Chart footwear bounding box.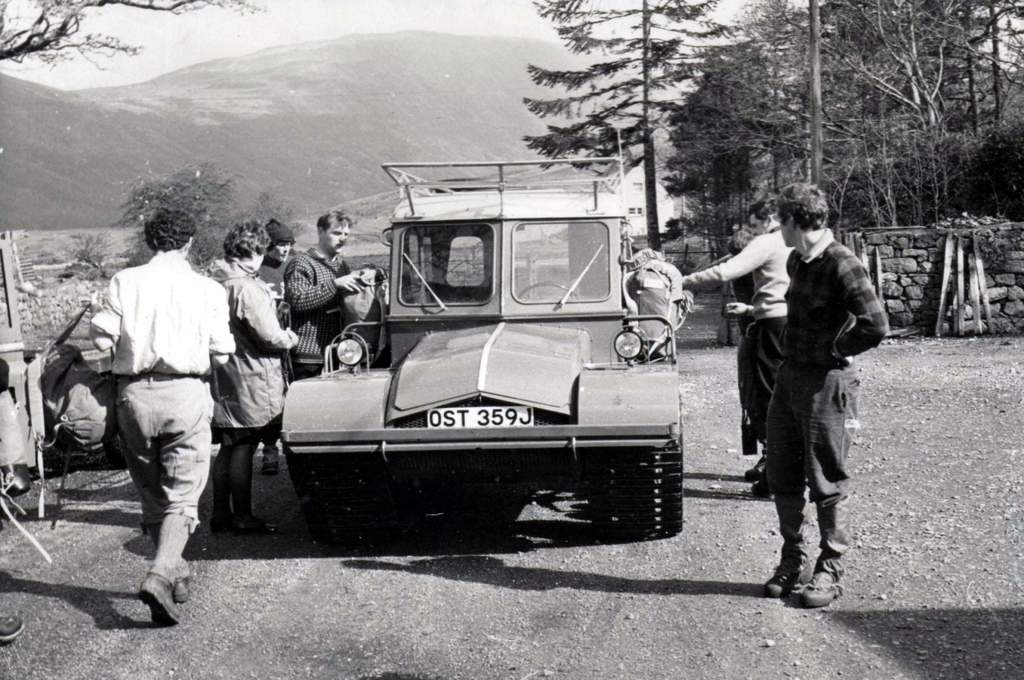
Charted: x1=797 y1=563 x2=845 y2=610.
